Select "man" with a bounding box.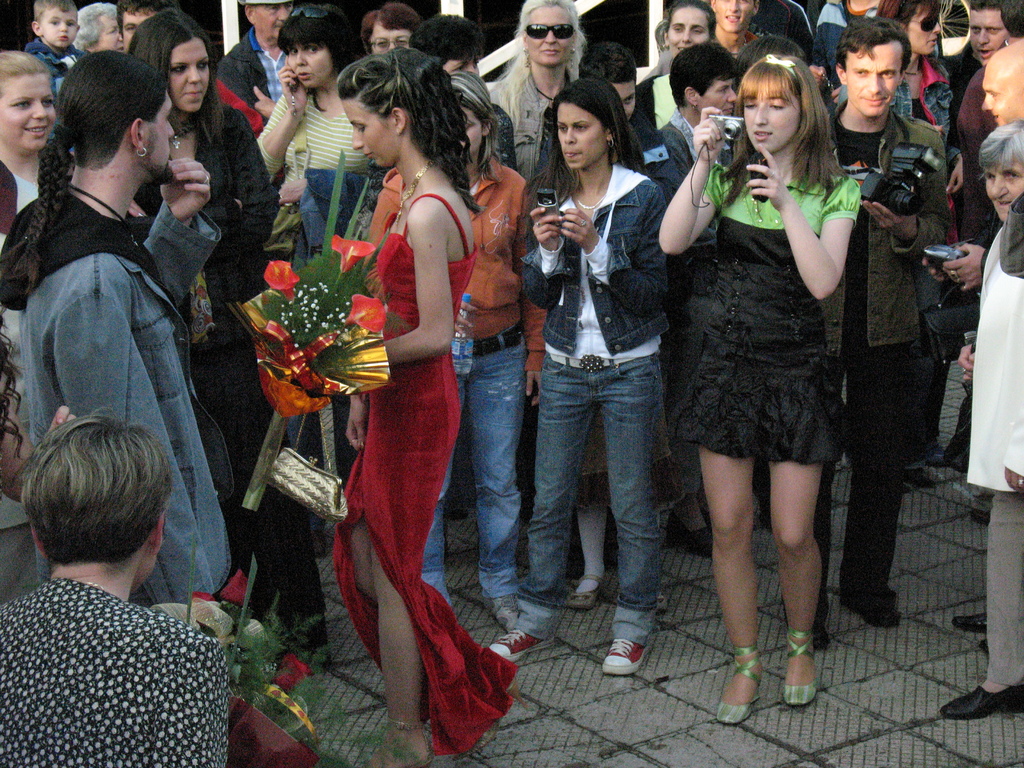
locate(751, 0, 815, 53).
